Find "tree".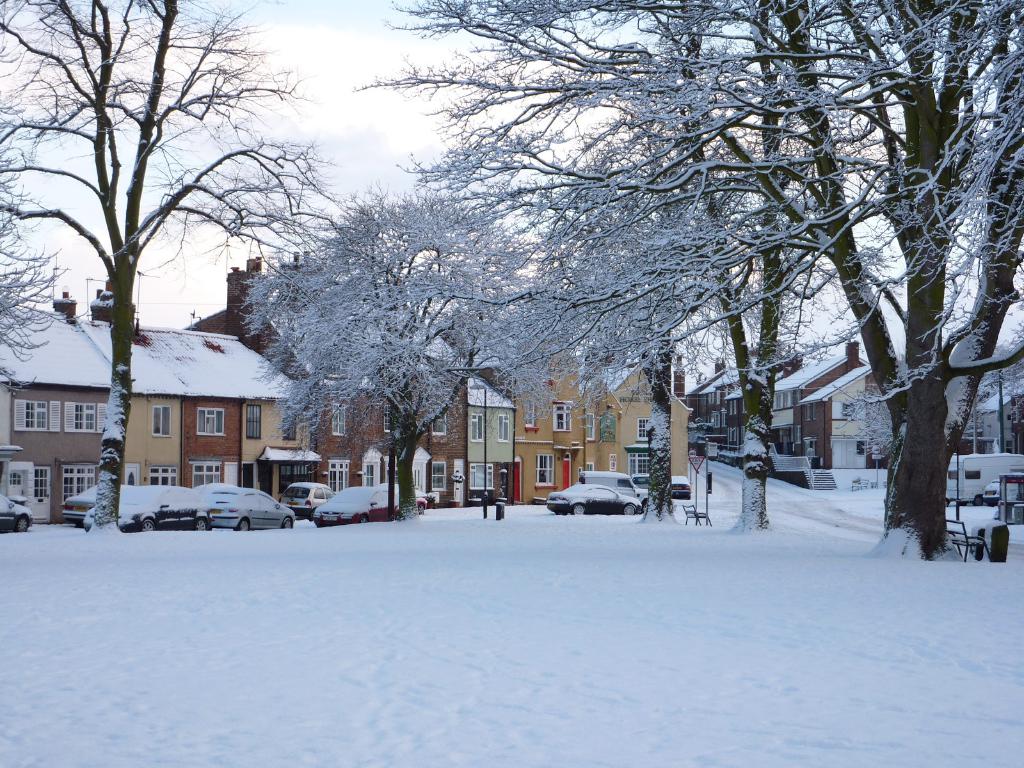
bbox(0, 0, 65, 389).
